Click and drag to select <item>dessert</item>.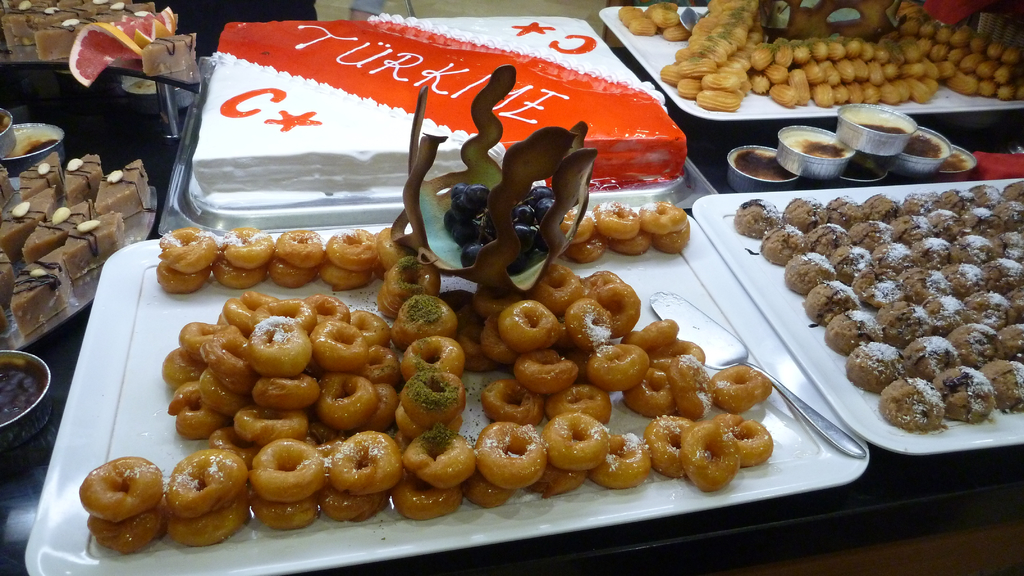
Selection: rect(875, 196, 904, 234).
